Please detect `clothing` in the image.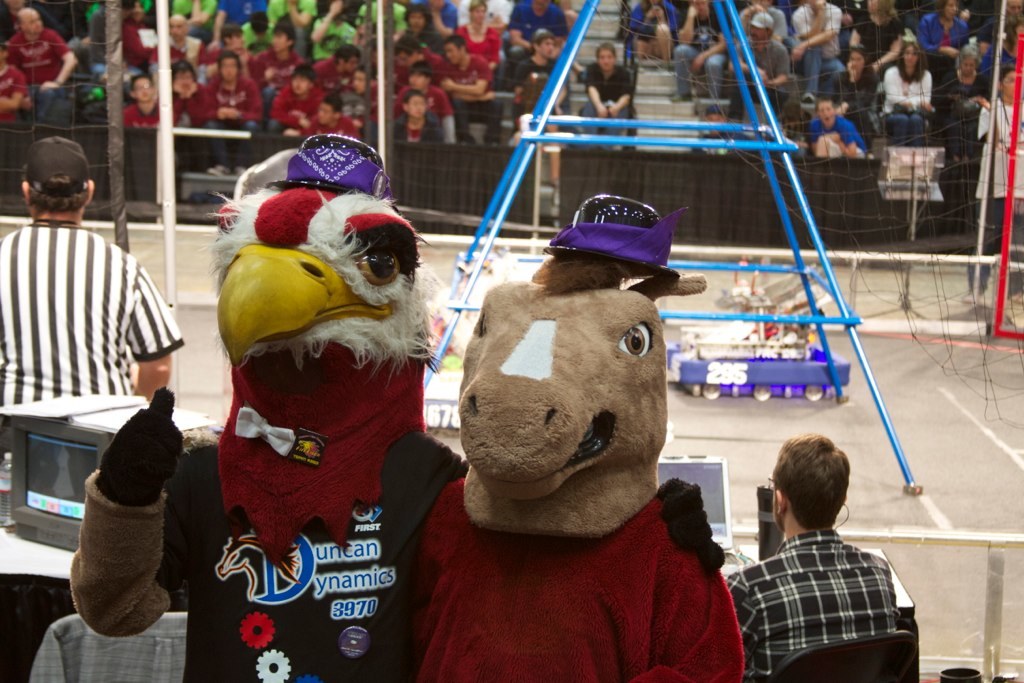
detection(585, 64, 629, 142).
